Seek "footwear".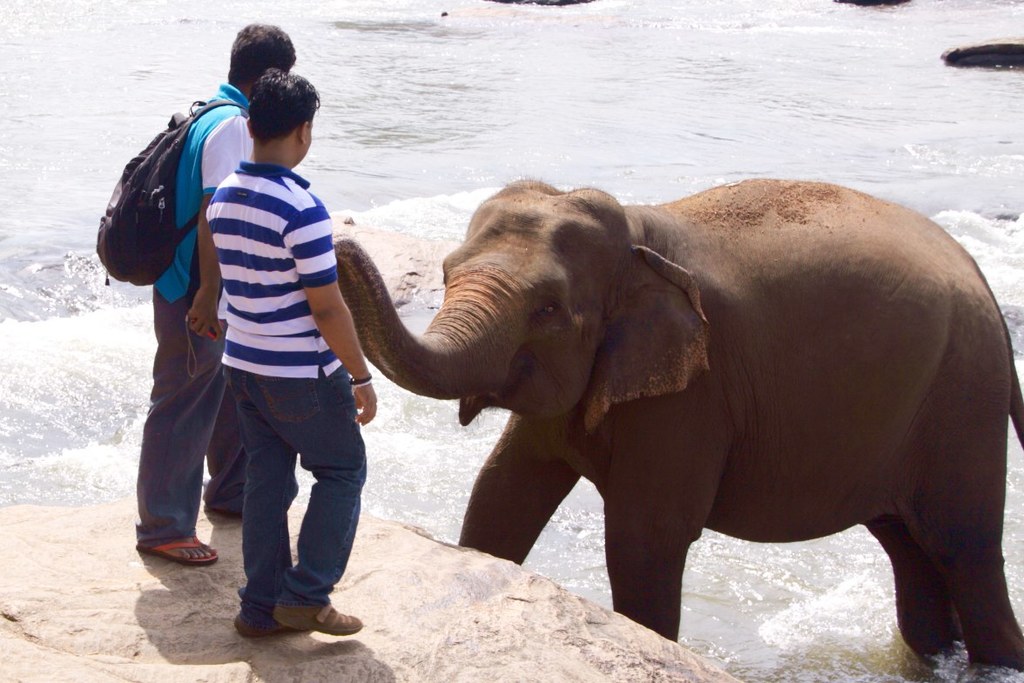
x1=136 y1=538 x2=218 y2=558.
